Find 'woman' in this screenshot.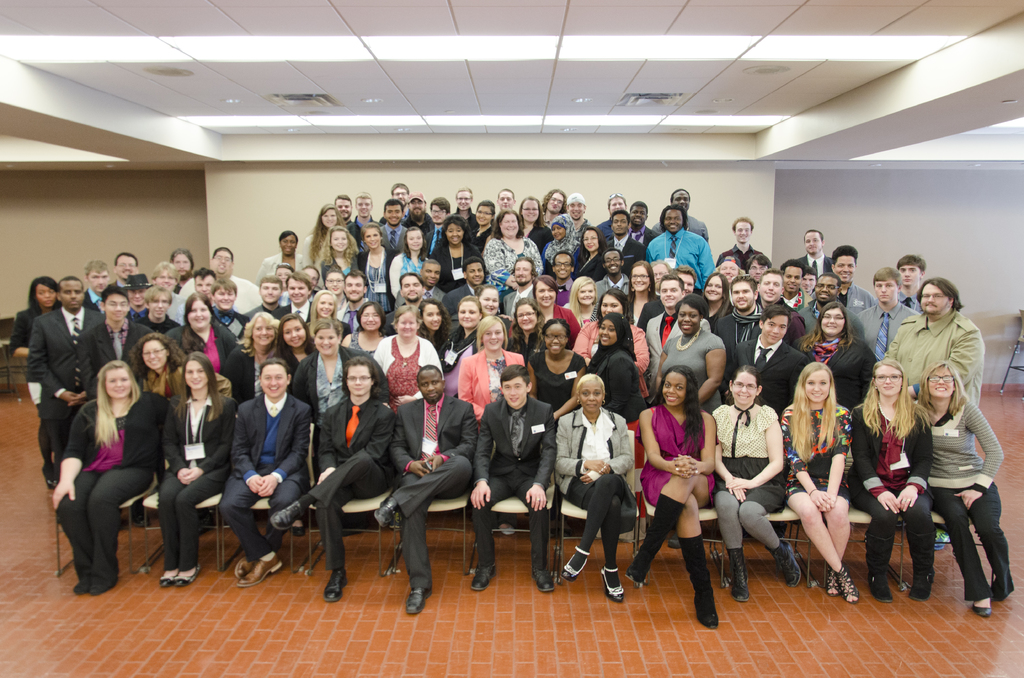
The bounding box for 'woman' is l=570, t=223, r=602, b=276.
